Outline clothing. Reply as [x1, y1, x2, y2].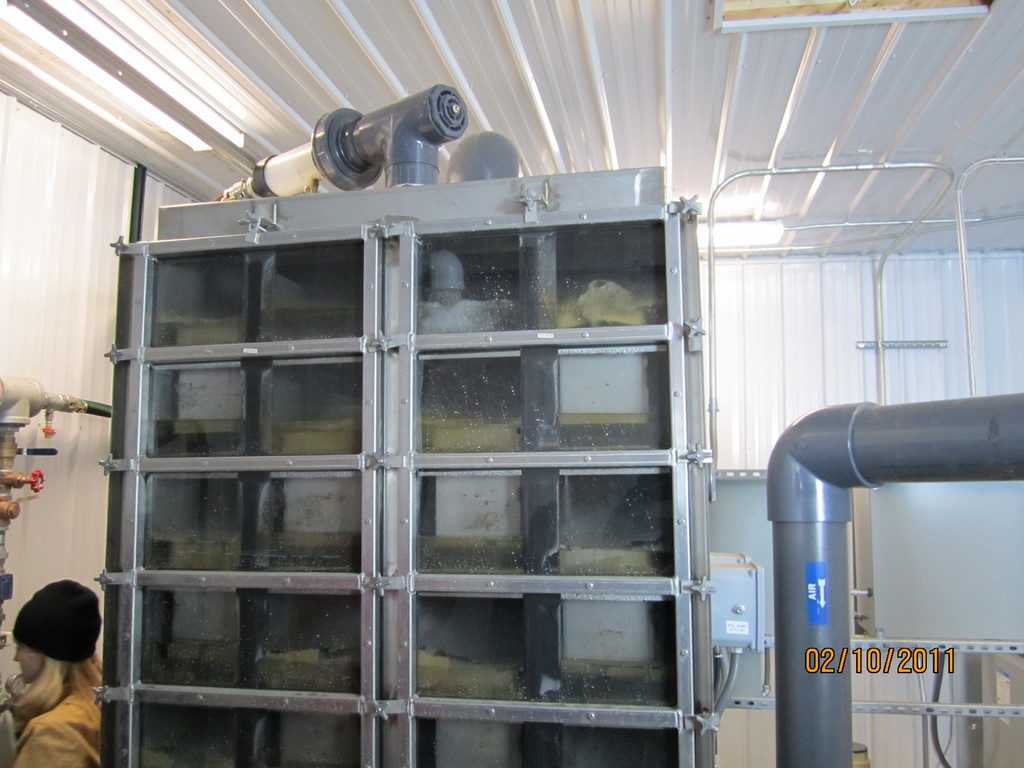
[2, 688, 102, 767].
